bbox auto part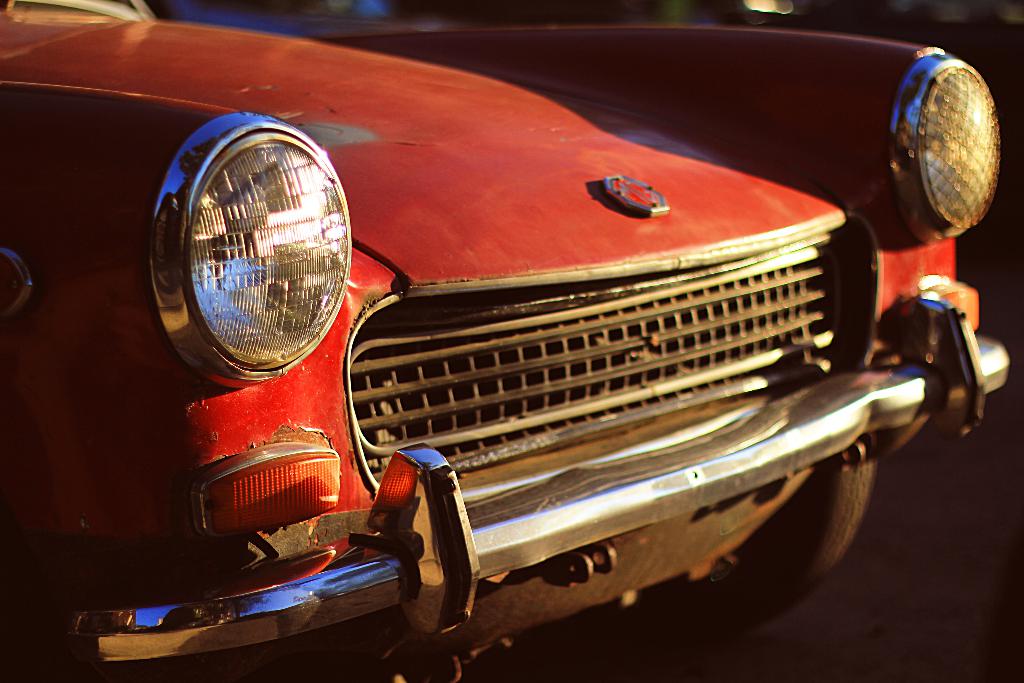
left=129, top=89, right=374, bottom=411
